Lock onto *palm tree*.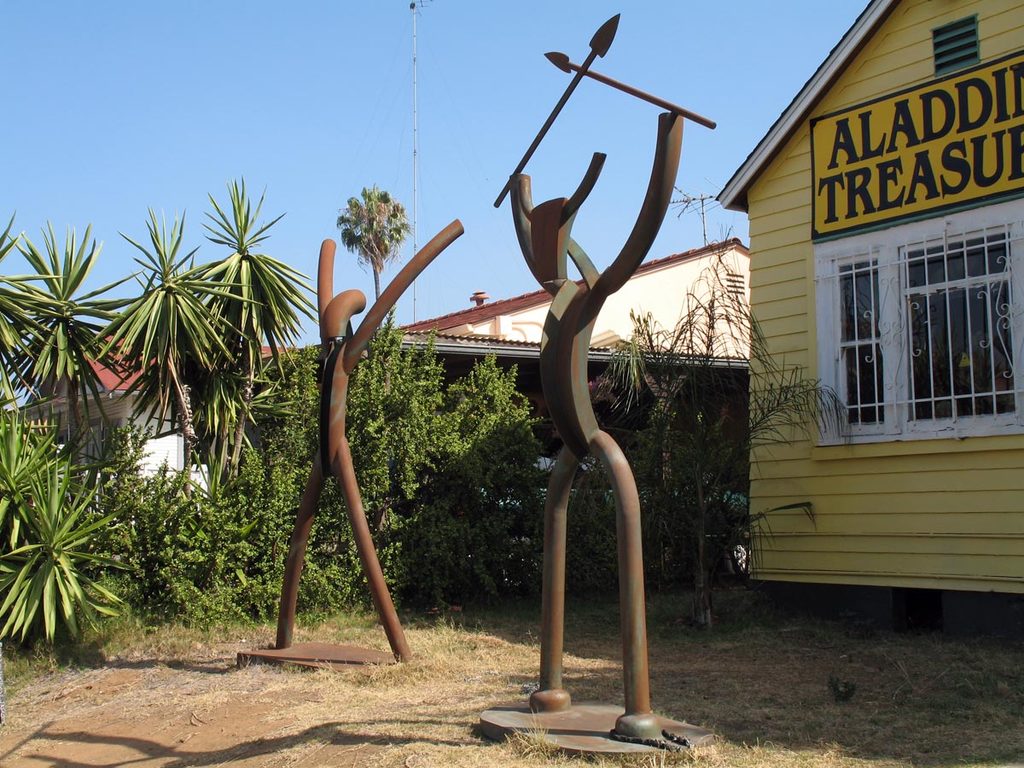
Locked: x1=596 y1=325 x2=655 y2=415.
